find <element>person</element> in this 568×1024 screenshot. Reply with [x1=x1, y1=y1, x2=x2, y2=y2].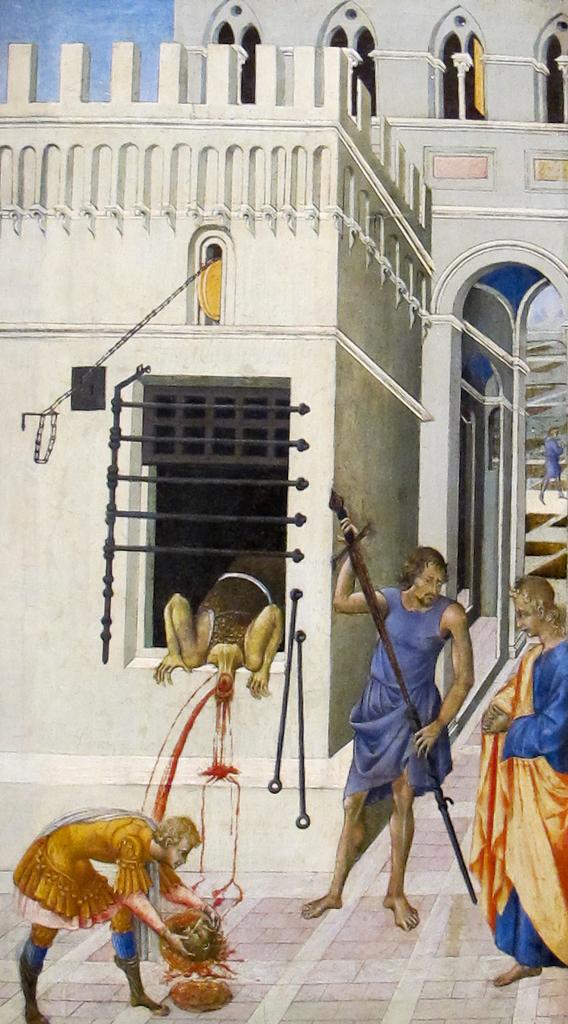
[x1=150, y1=550, x2=289, y2=700].
